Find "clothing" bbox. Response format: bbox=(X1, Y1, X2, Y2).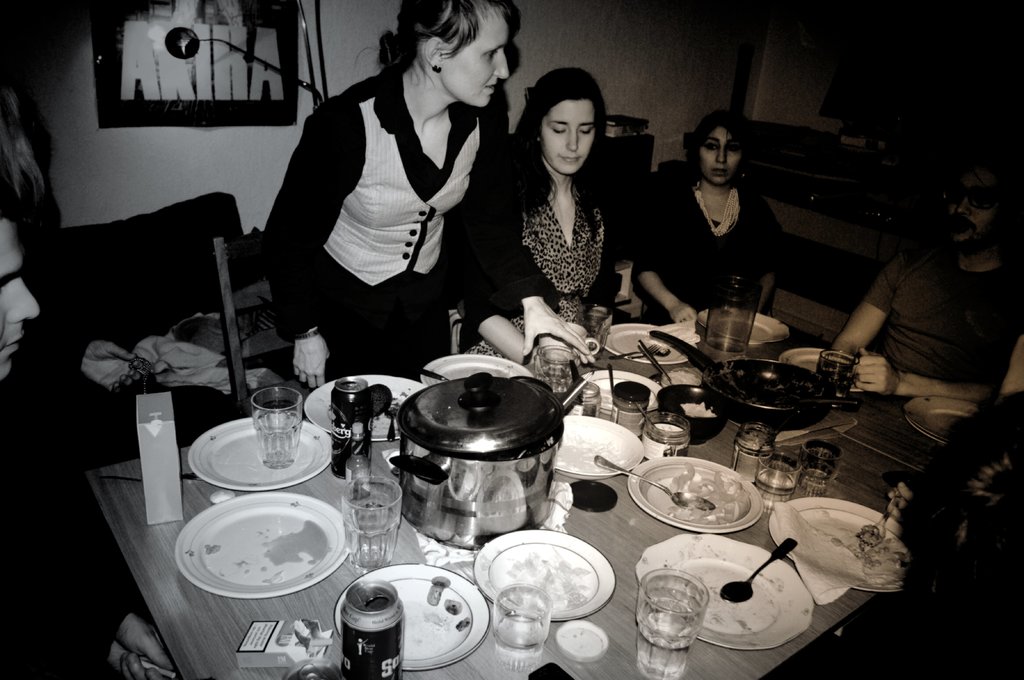
bbox=(864, 241, 1023, 384).
